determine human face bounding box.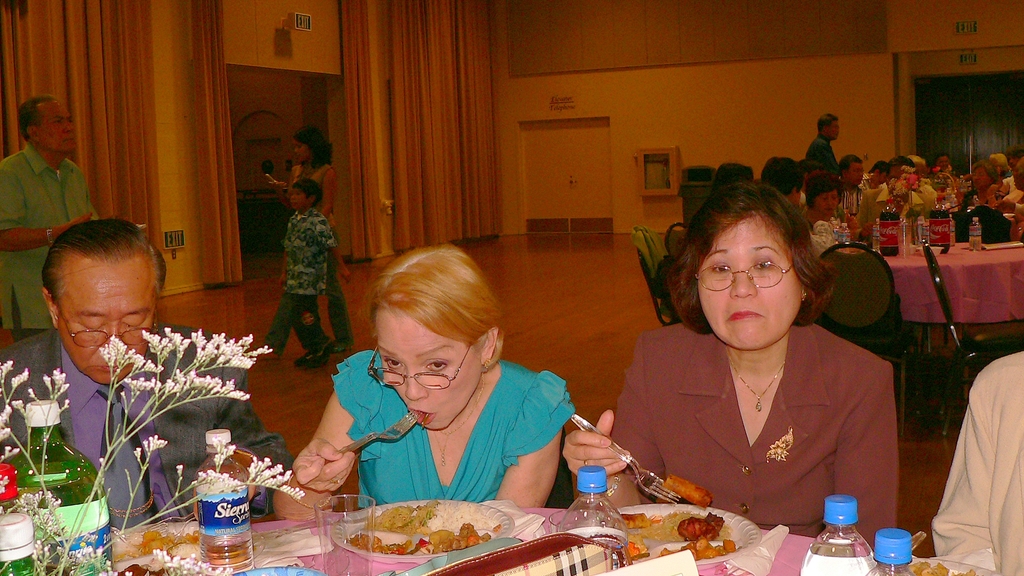
Determined: pyautogui.locateOnScreen(693, 208, 812, 348).
